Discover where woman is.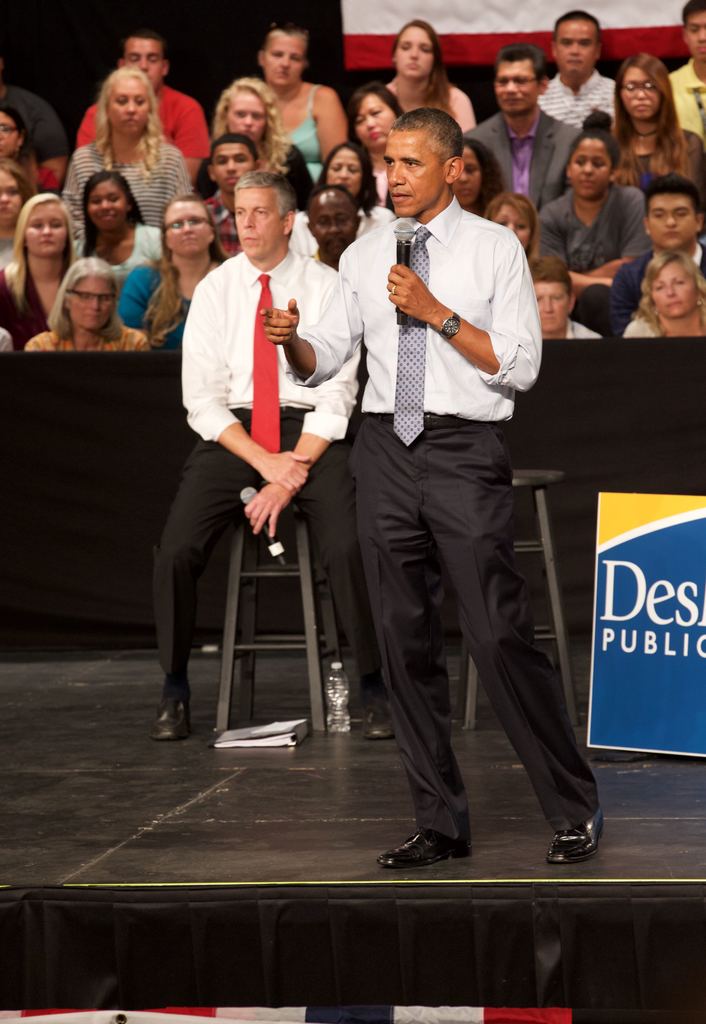
Discovered at {"x1": 349, "y1": 84, "x2": 405, "y2": 204}.
